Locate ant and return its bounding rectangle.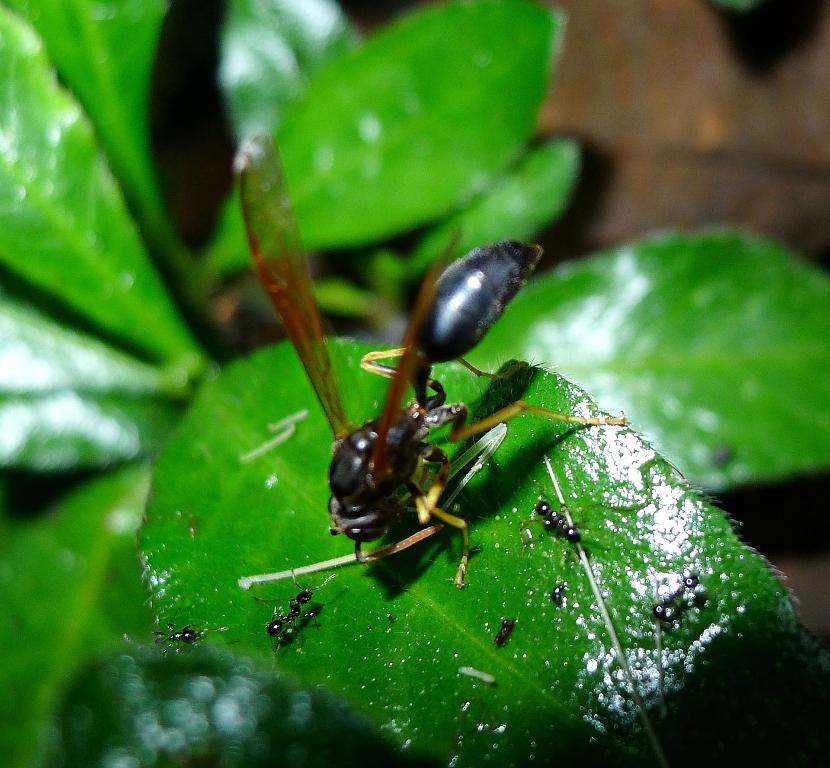
(left=638, top=566, right=715, bottom=627).
